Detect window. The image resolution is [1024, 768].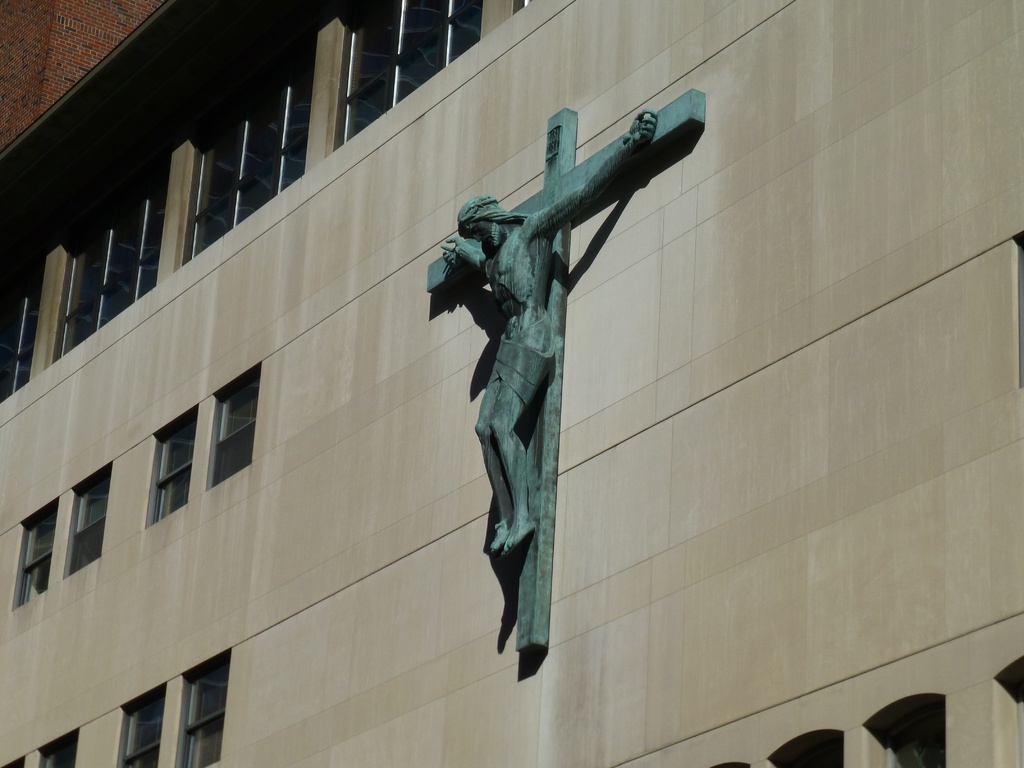
(left=13, top=508, right=52, bottom=606).
